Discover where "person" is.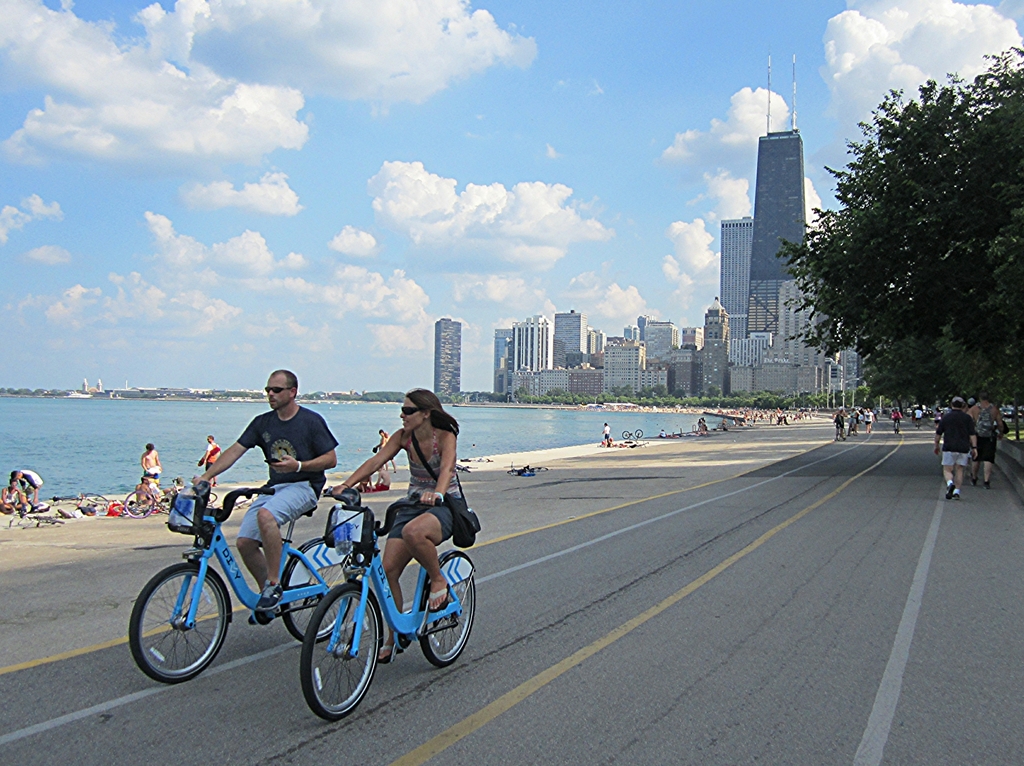
Discovered at {"left": 141, "top": 444, "right": 162, "bottom": 488}.
